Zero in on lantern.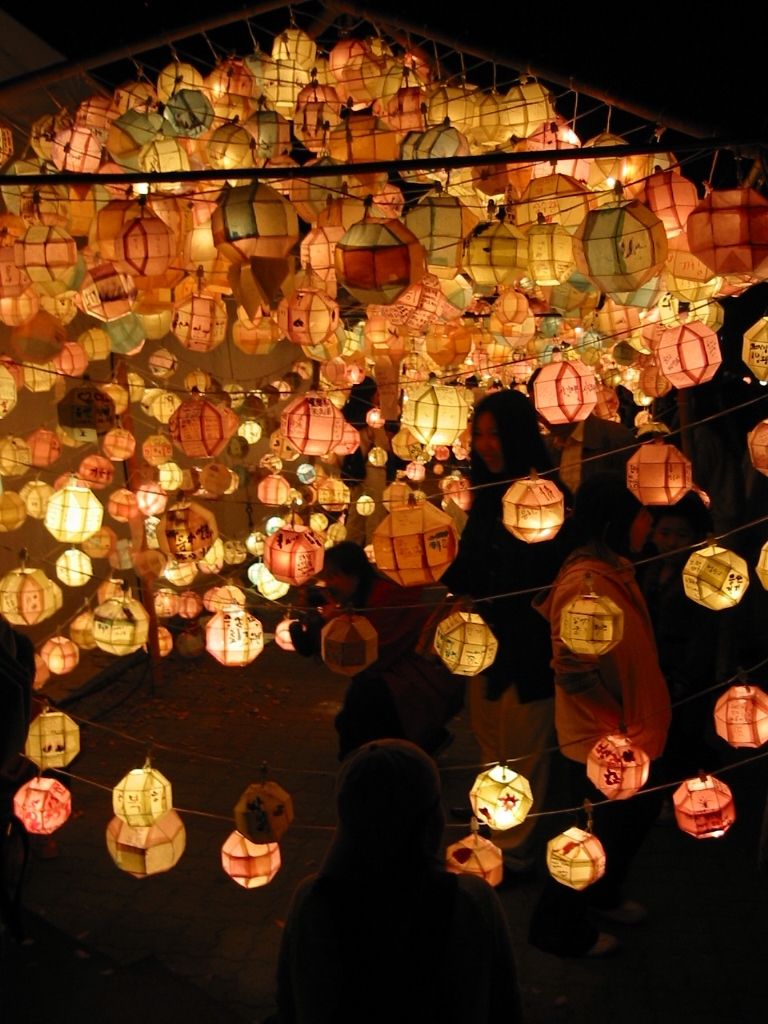
Zeroed in: locate(137, 490, 174, 515).
